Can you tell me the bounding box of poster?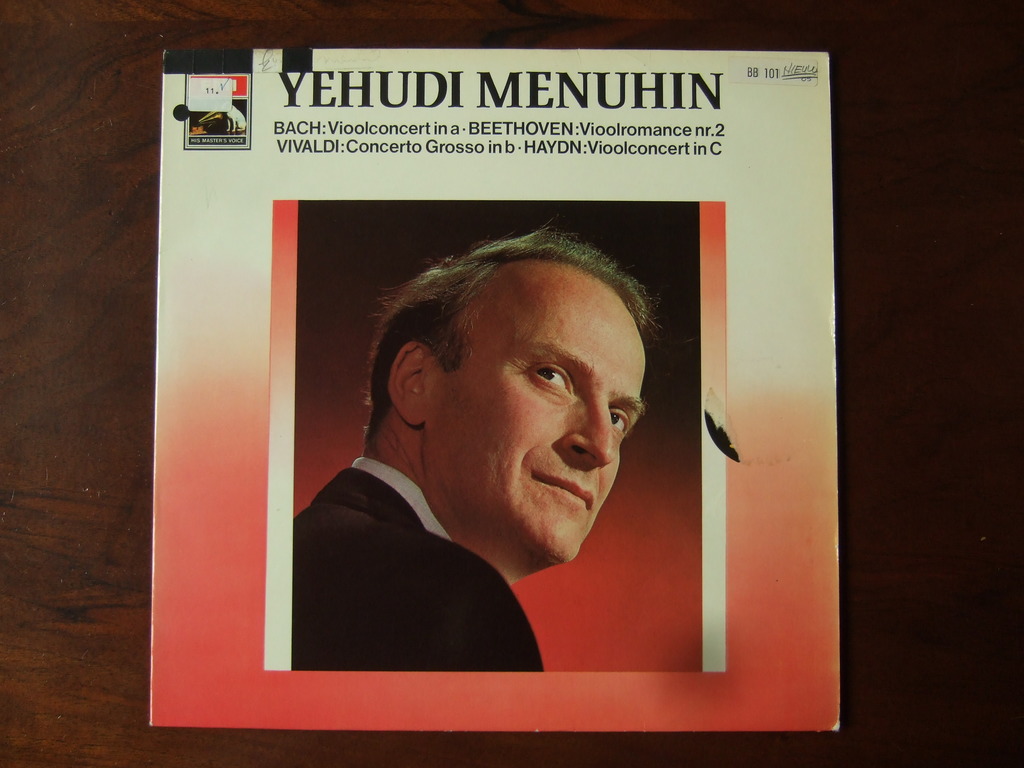
<bbox>150, 49, 844, 728</bbox>.
